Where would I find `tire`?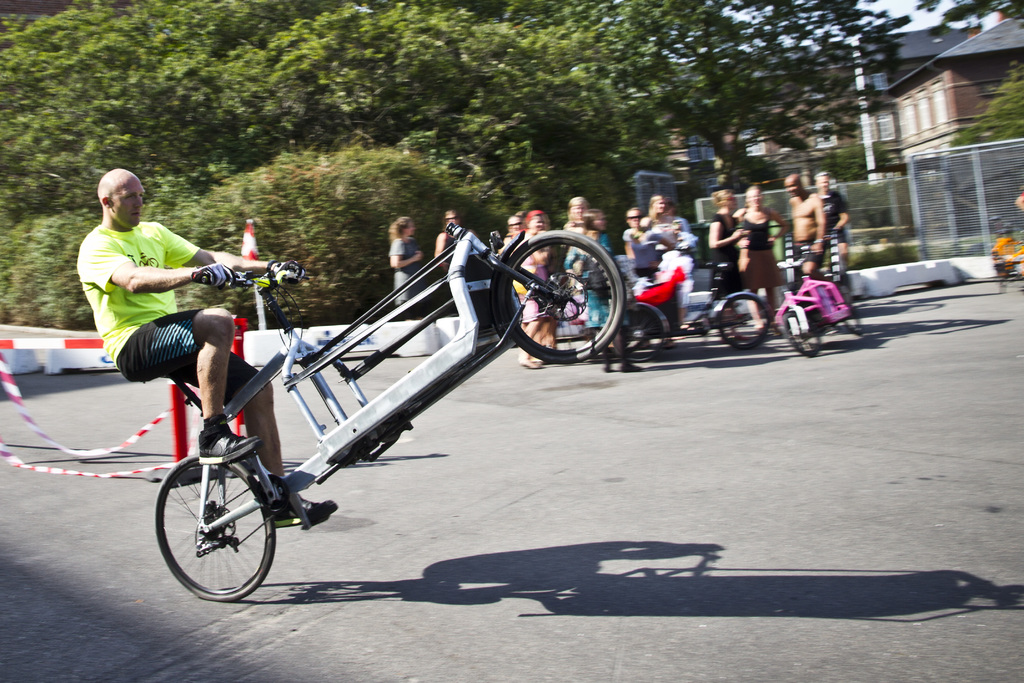
At Rect(158, 452, 276, 600).
